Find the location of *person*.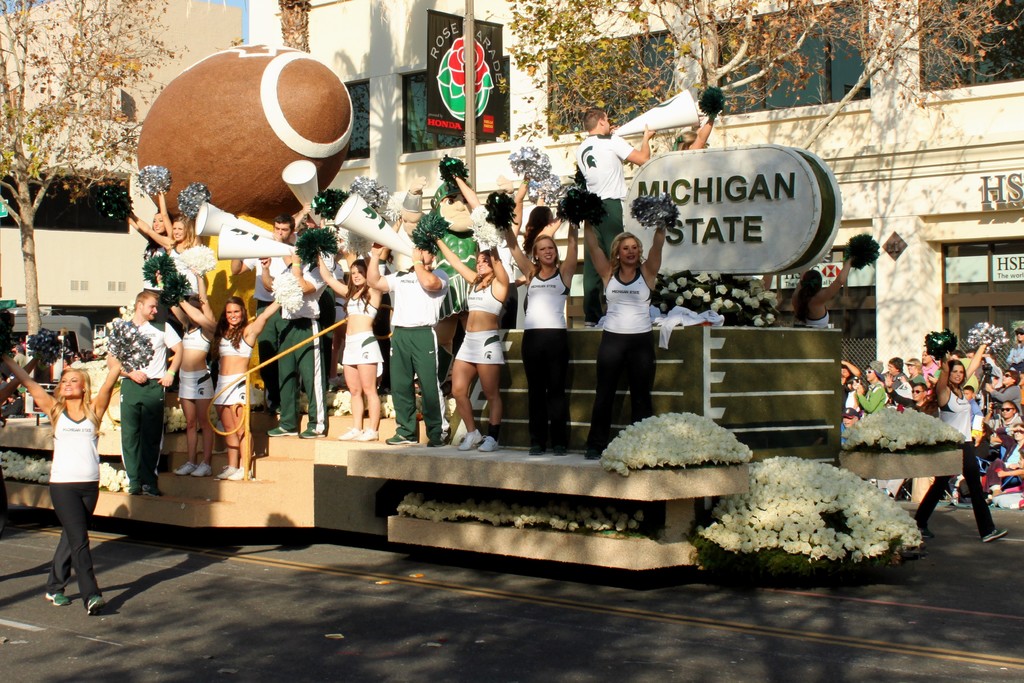
Location: region(913, 338, 1009, 540).
